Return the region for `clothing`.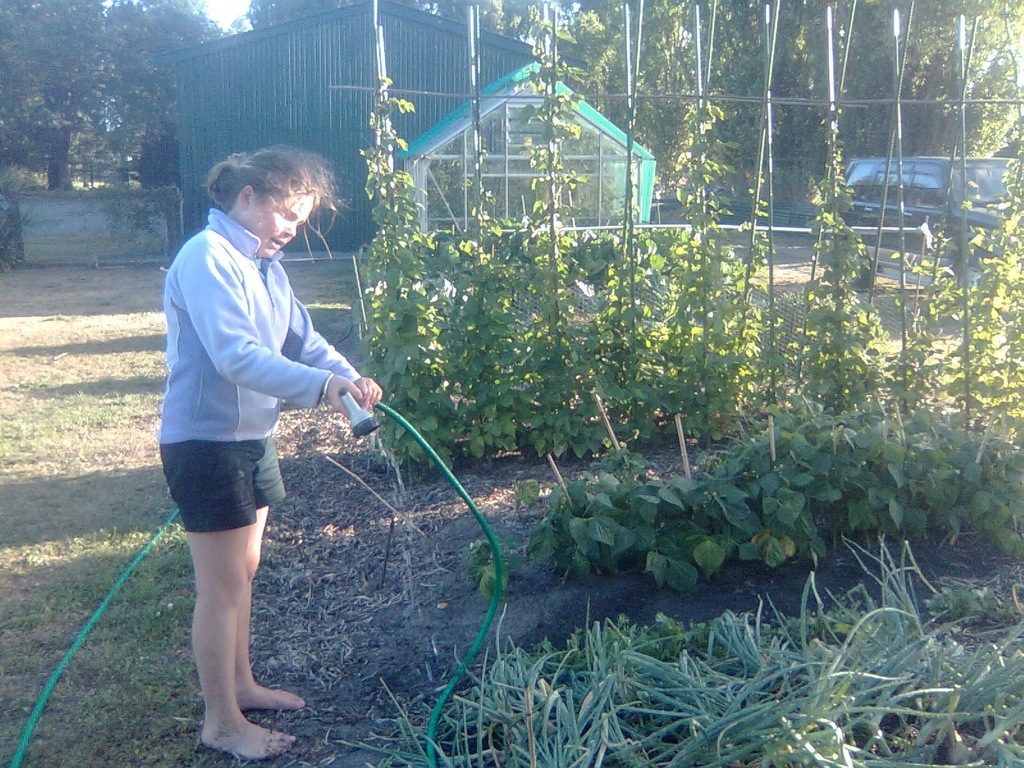
bbox=[147, 207, 385, 554].
